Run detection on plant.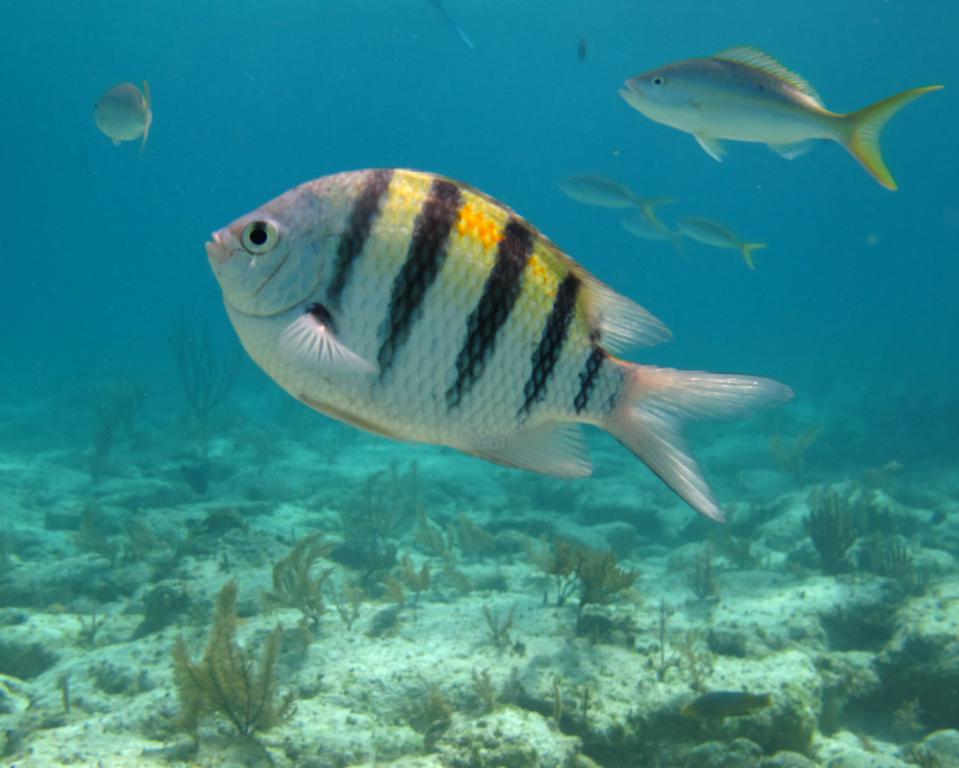
Result: region(128, 584, 206, 645).
